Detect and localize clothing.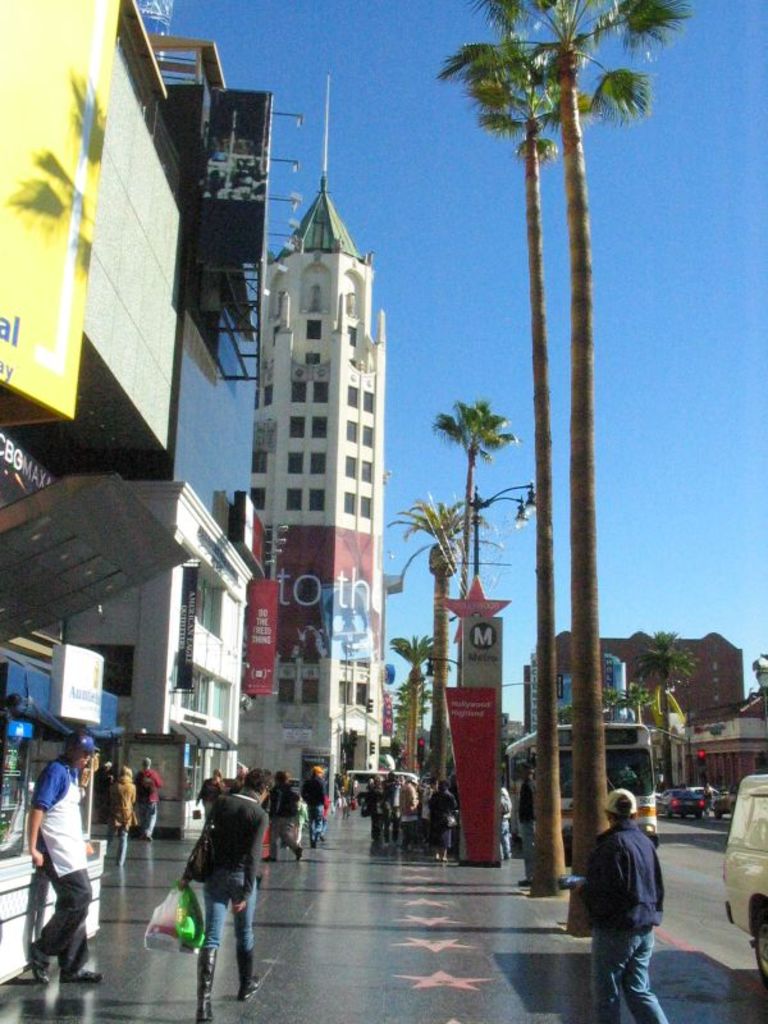
Localized at locate(518, 777, 539, 872).
